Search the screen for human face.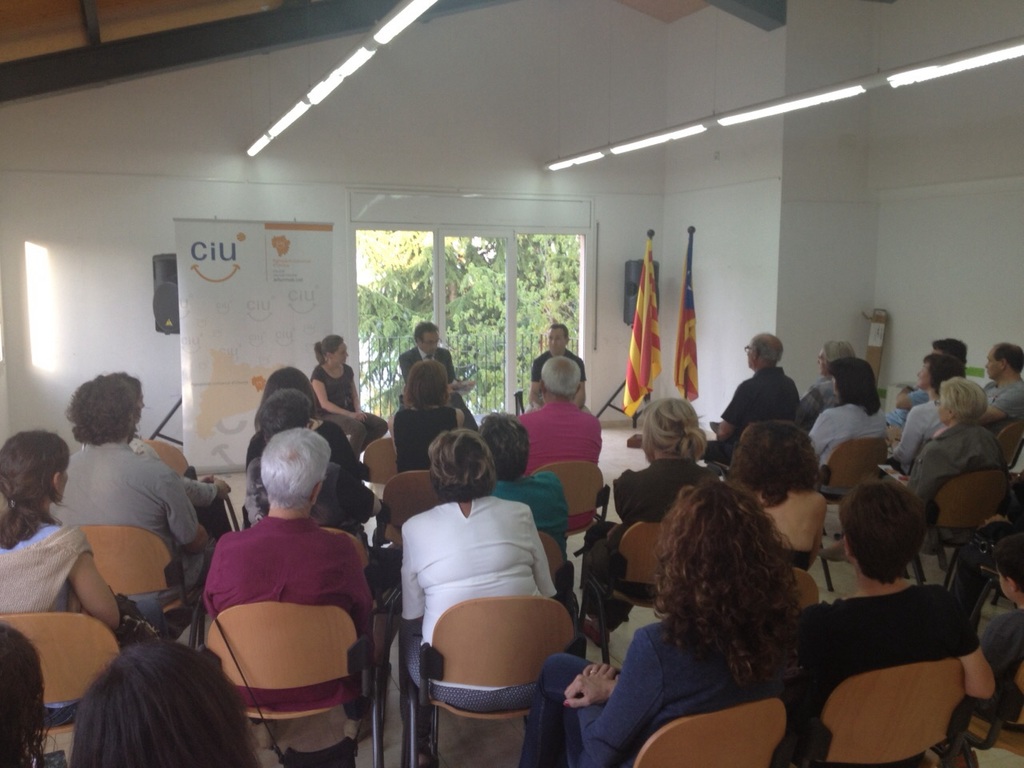
Found at [x1=990, y1=342, x2=998, y2=376].
